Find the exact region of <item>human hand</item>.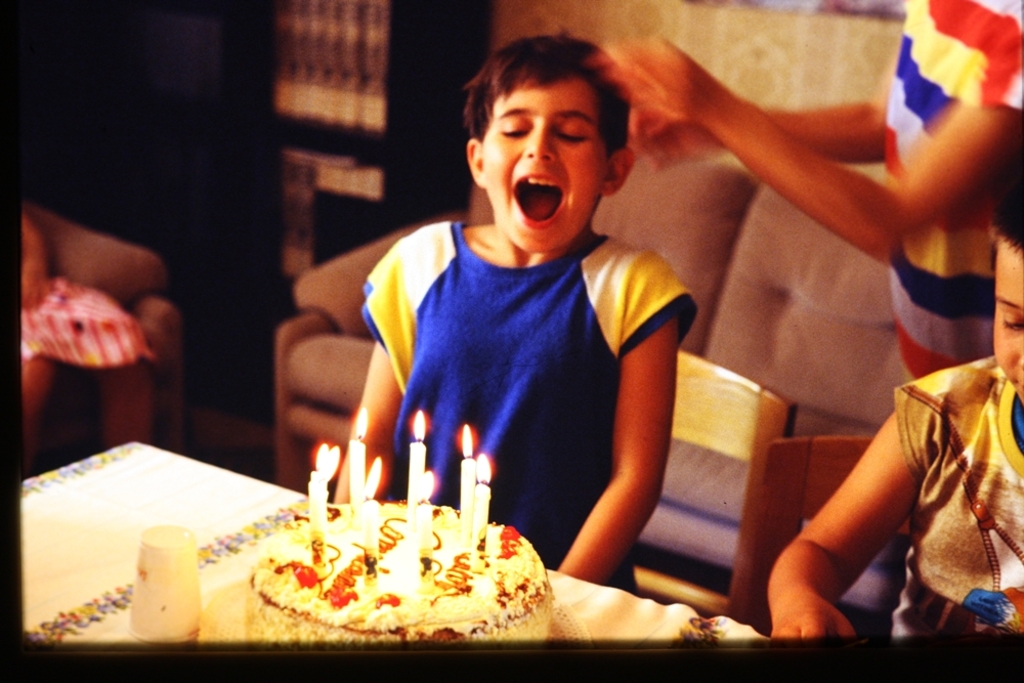
Exact region: detection(24, 268, 53, 309).
